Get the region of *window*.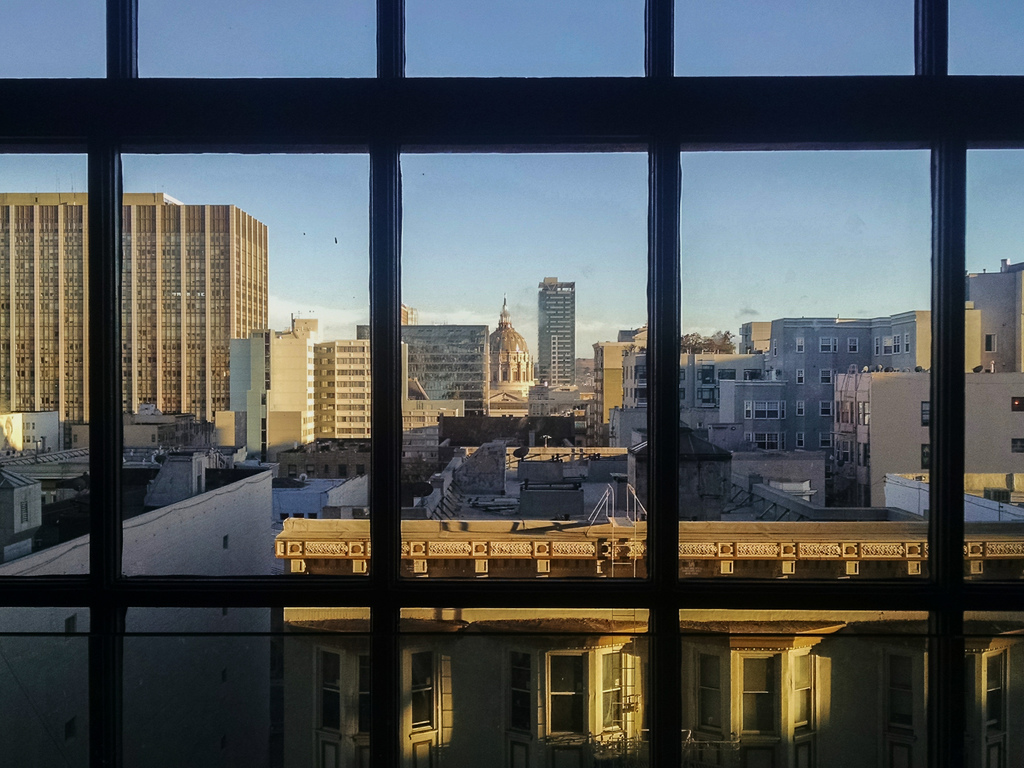
[left=502, top=644, right=629, bottom=729].
